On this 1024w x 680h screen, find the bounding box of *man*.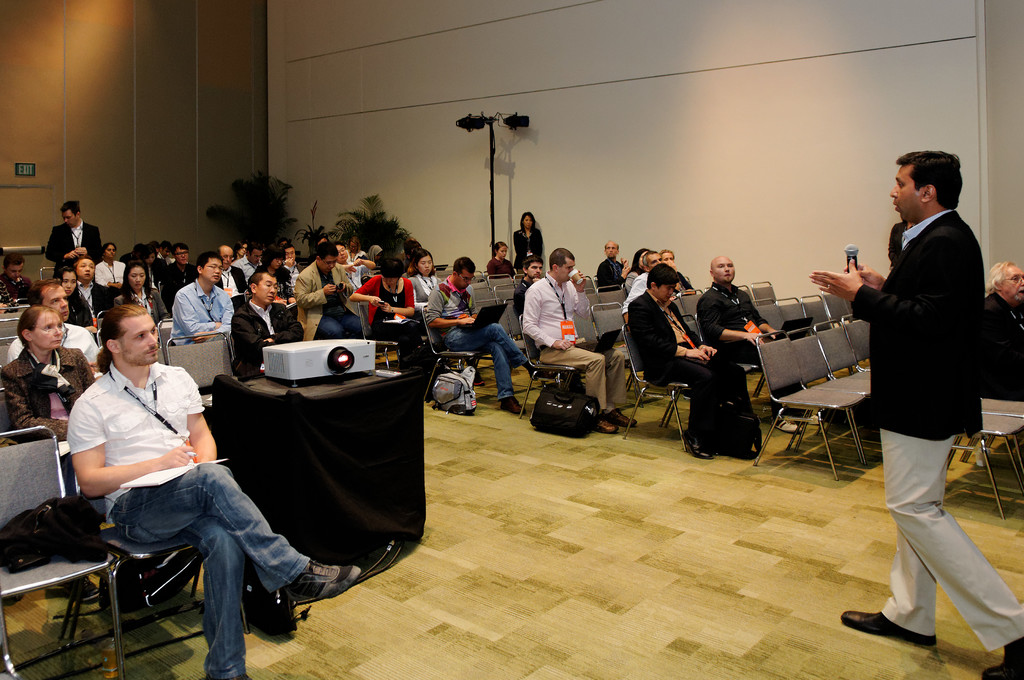
Bounding box: {"x1": 598, "y1": 241, "x2": 632, "y2": 293}.
